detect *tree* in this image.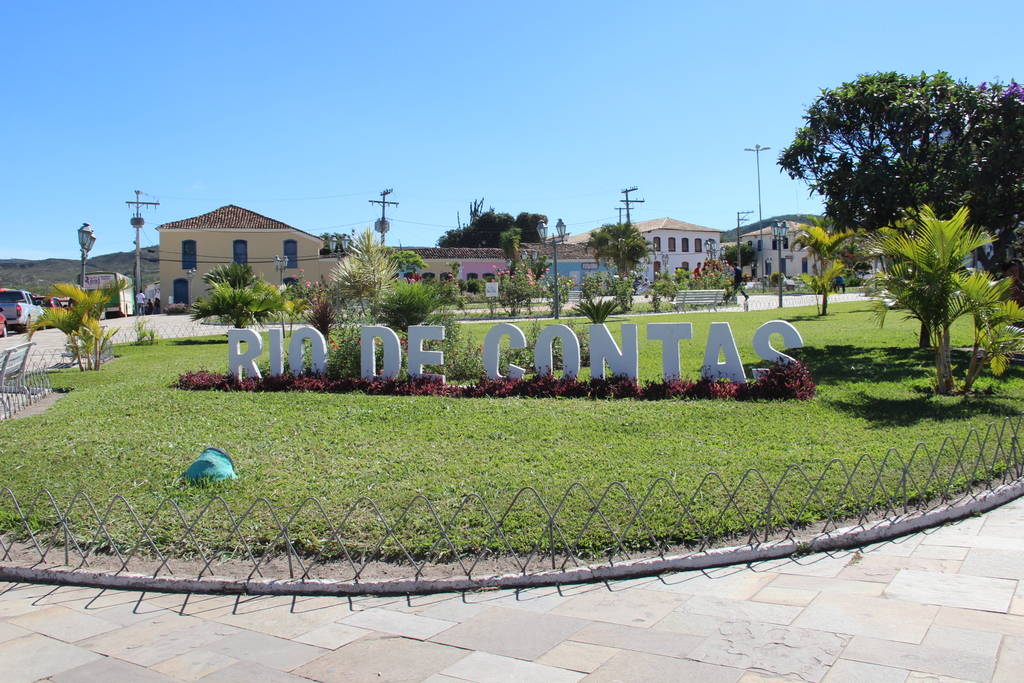
Detection: Rect(582, 219, 652, 286).
